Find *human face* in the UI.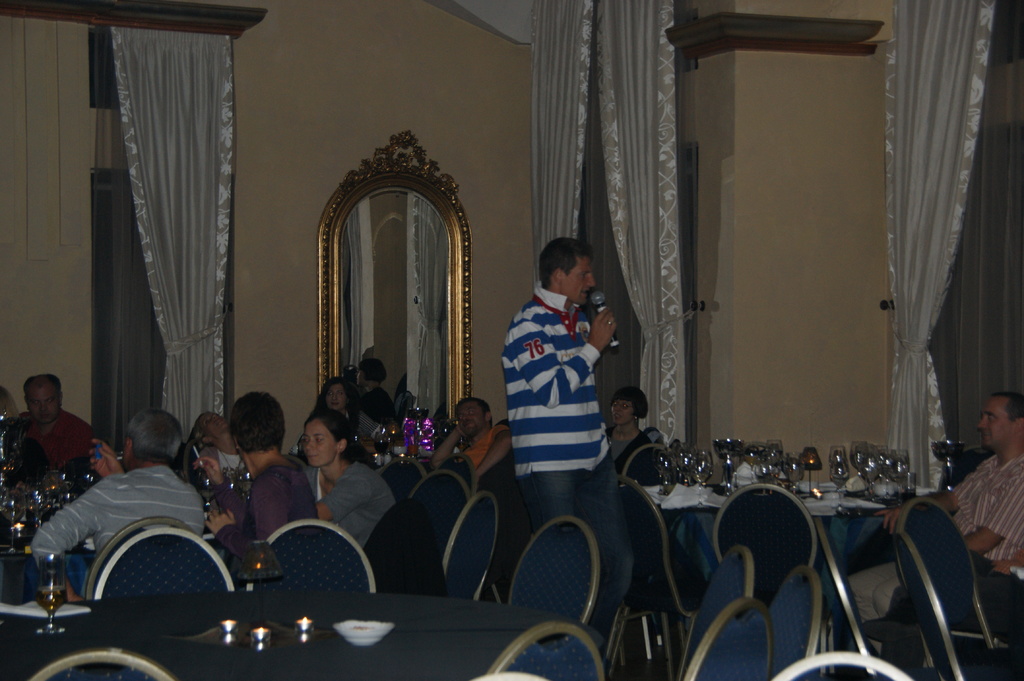
UI element at select_region(460, 399, 484, 435).
